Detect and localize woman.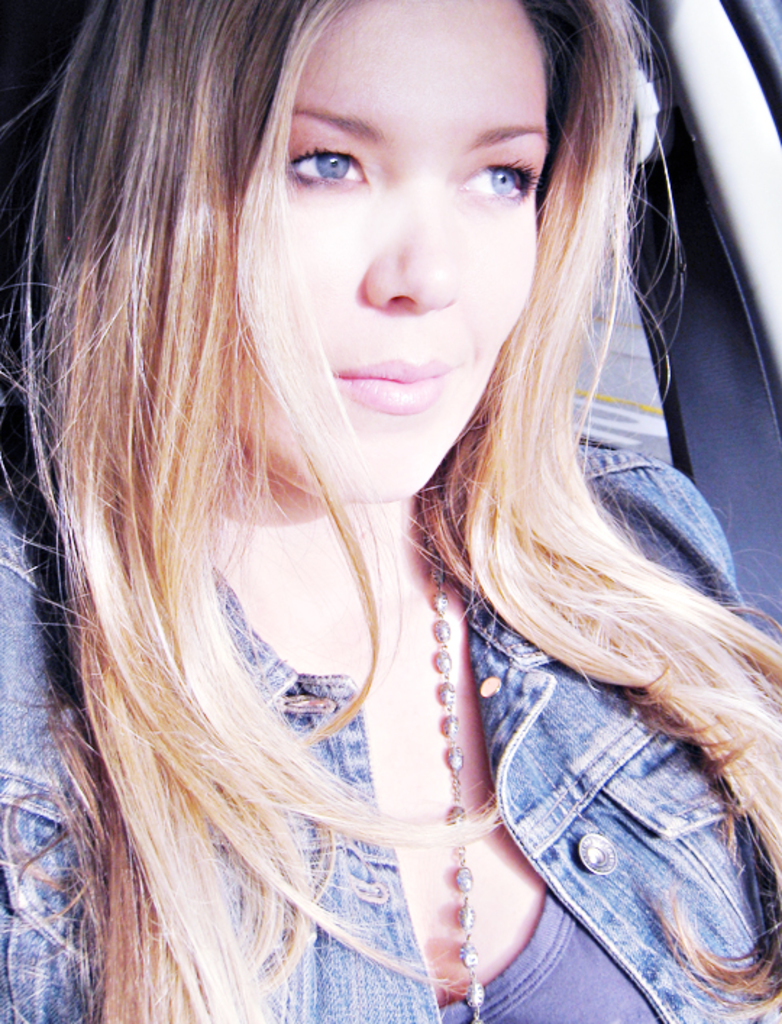
Localized at l=0, t=0, r=769, b=1008.
